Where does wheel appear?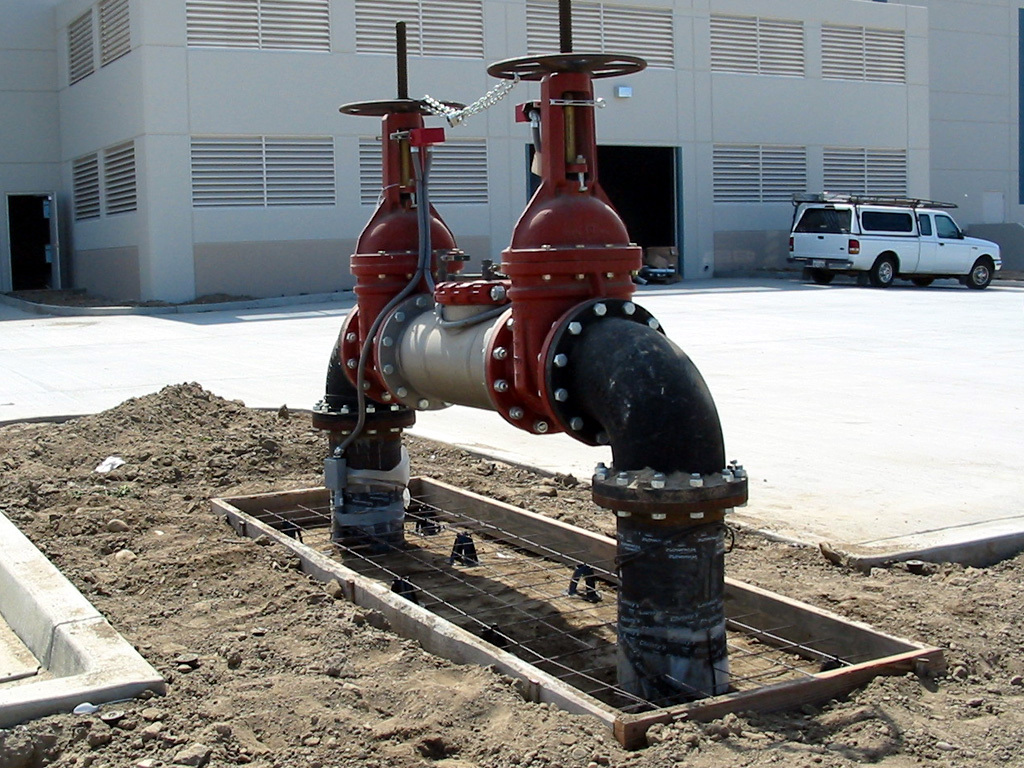
Appears at (left=967, top=260, right=994, bottom=287).
